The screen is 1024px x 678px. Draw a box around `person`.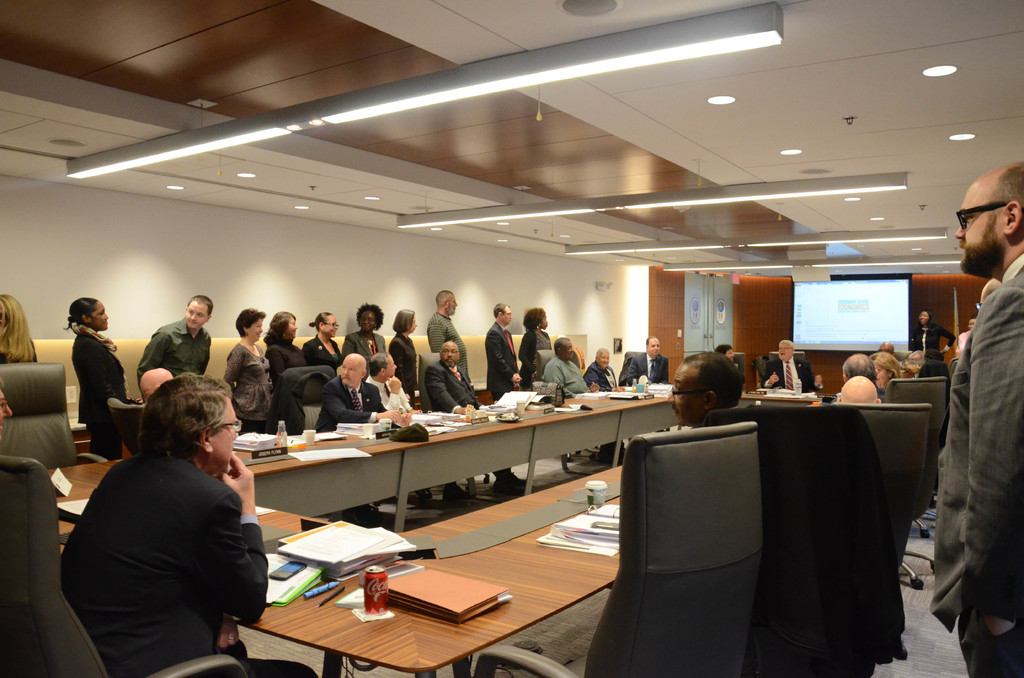
Rect(391, 305, 420, 407).
